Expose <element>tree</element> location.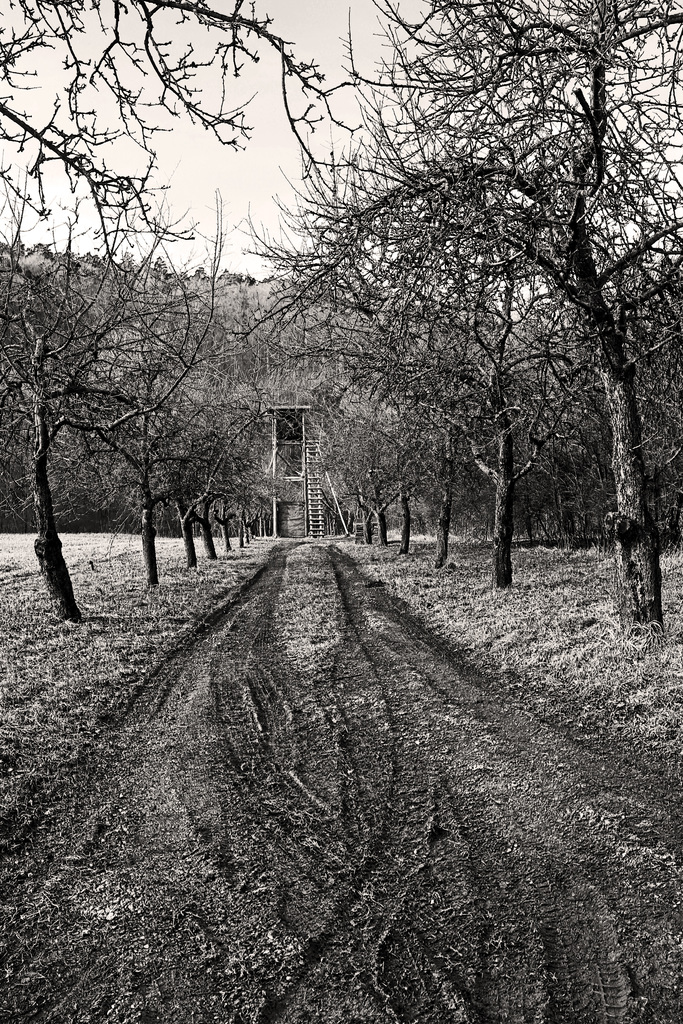
Exposed at rect(88, 332, 266, 566).
